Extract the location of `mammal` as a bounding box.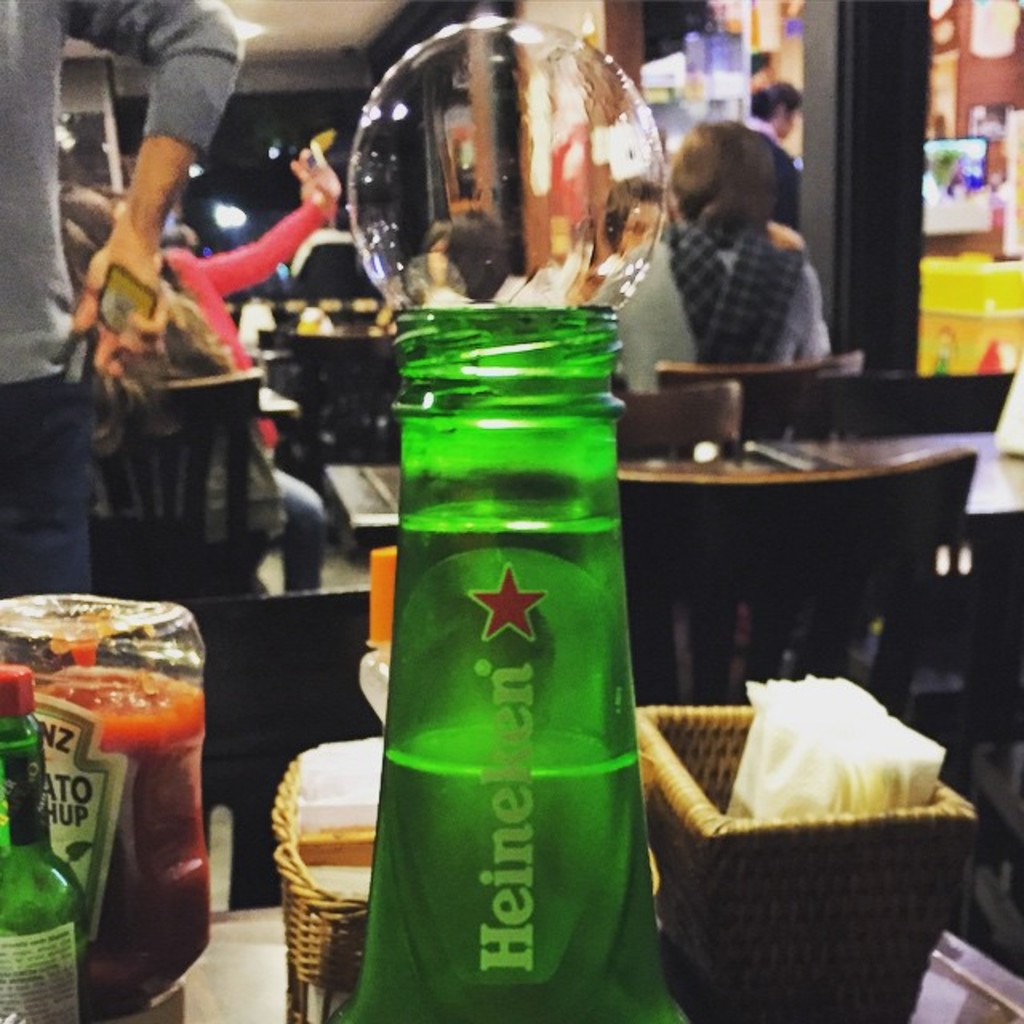
bbox=(174, 154, 339, 373).
